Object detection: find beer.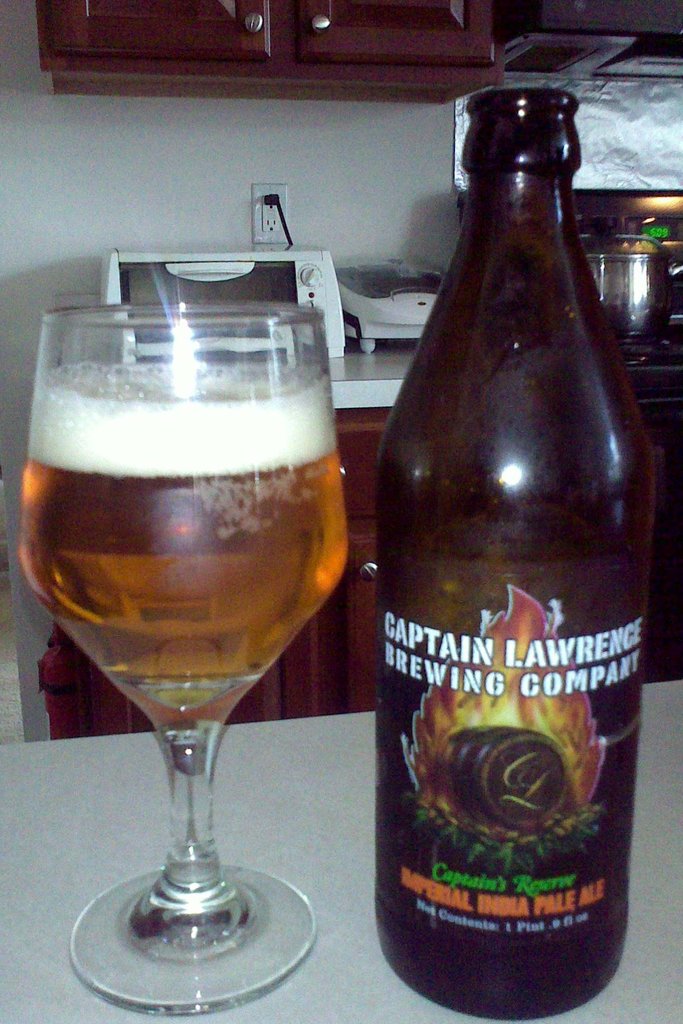
bbox(17, 359, 351, 691).
